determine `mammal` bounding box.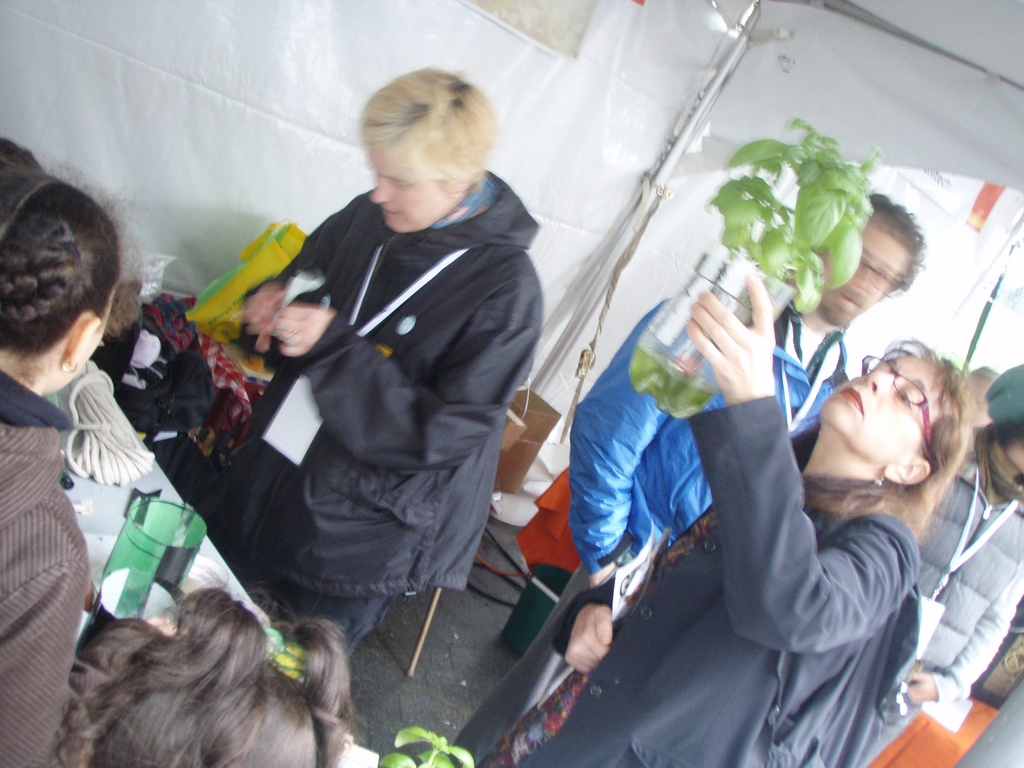
Determined: {"left": 858, "top": 365, "right": 1023, "bottom": 767}.
